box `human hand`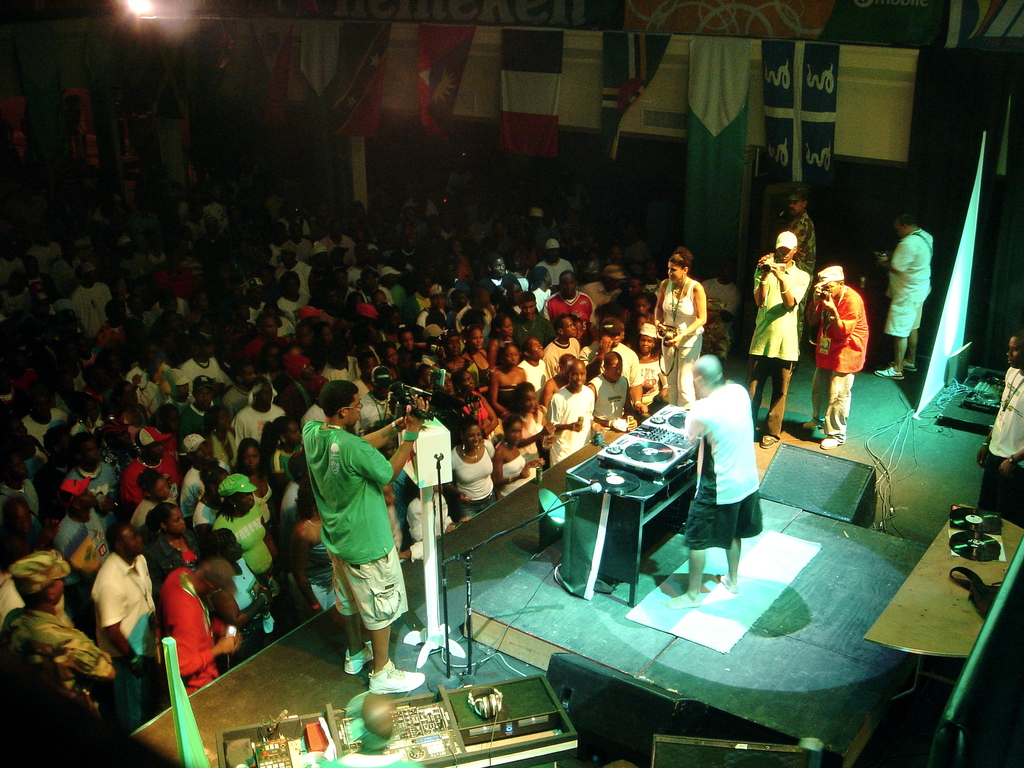
<box>613,417,627,431</box>
